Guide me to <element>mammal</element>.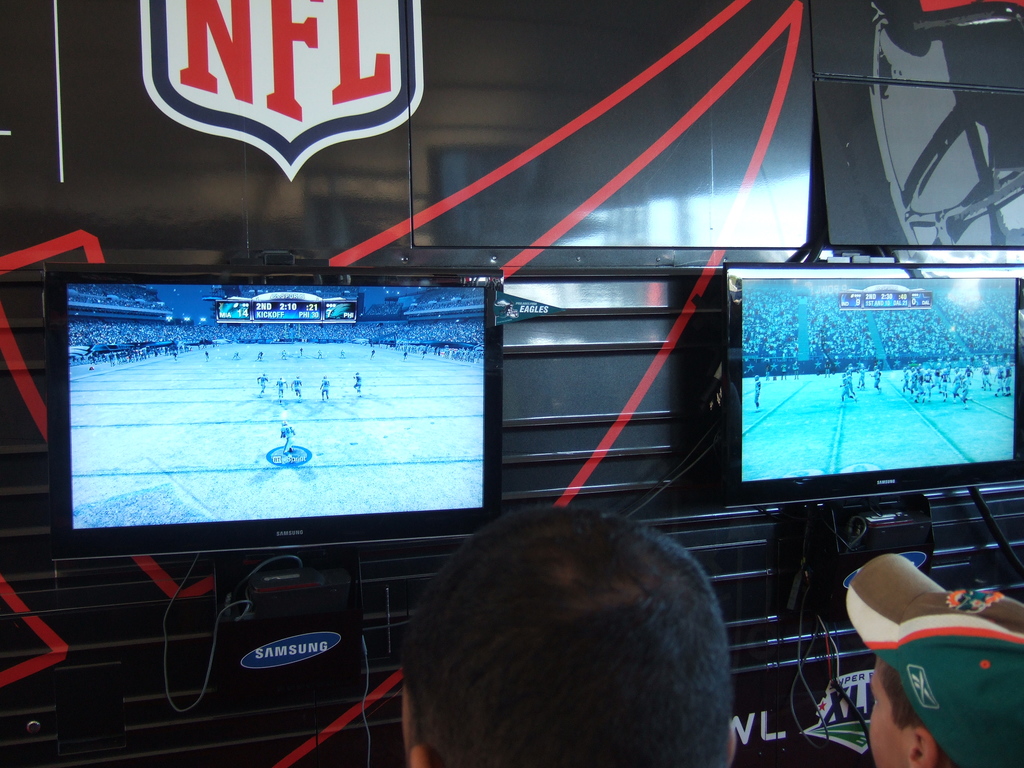
Guidance: left=276, top=376, right=287, bottom=396.
